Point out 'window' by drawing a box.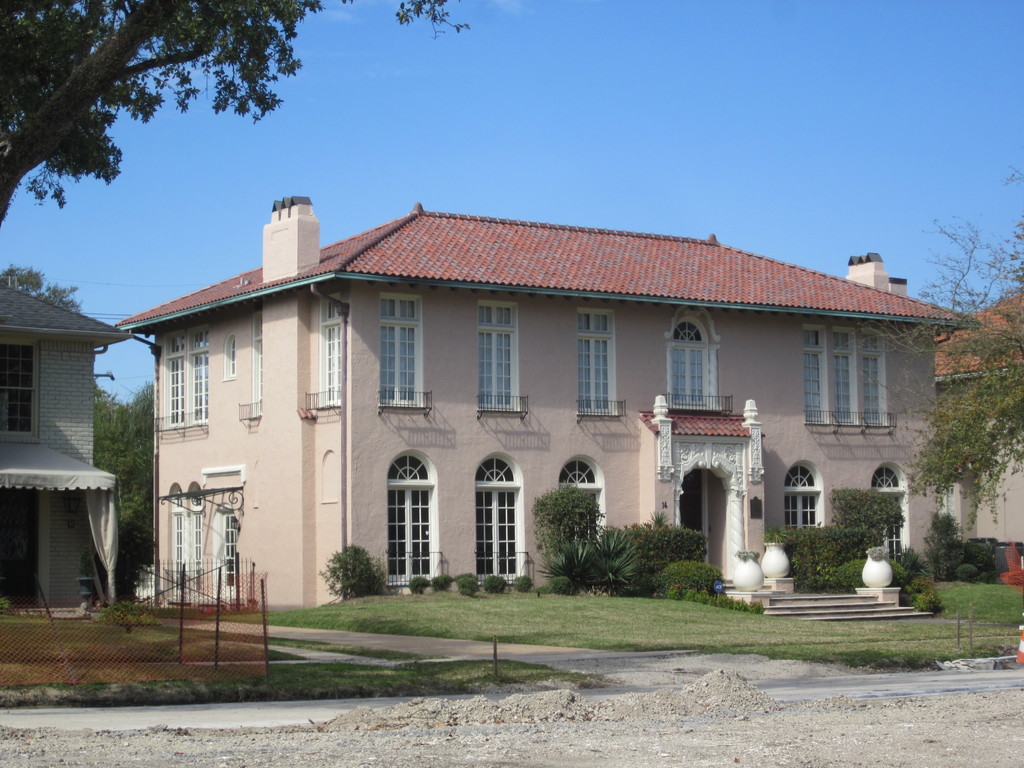
pyautogui.locateOnScreen(473, 299, 524, 415).
